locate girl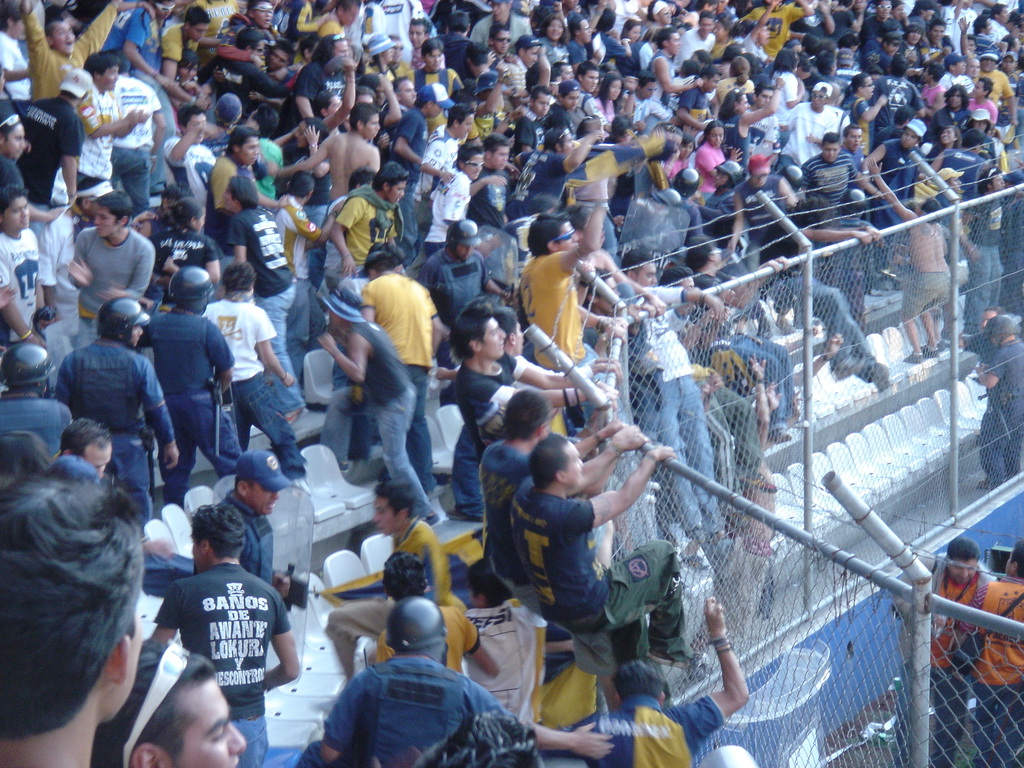
bbox(903, 26, 925, 74)
